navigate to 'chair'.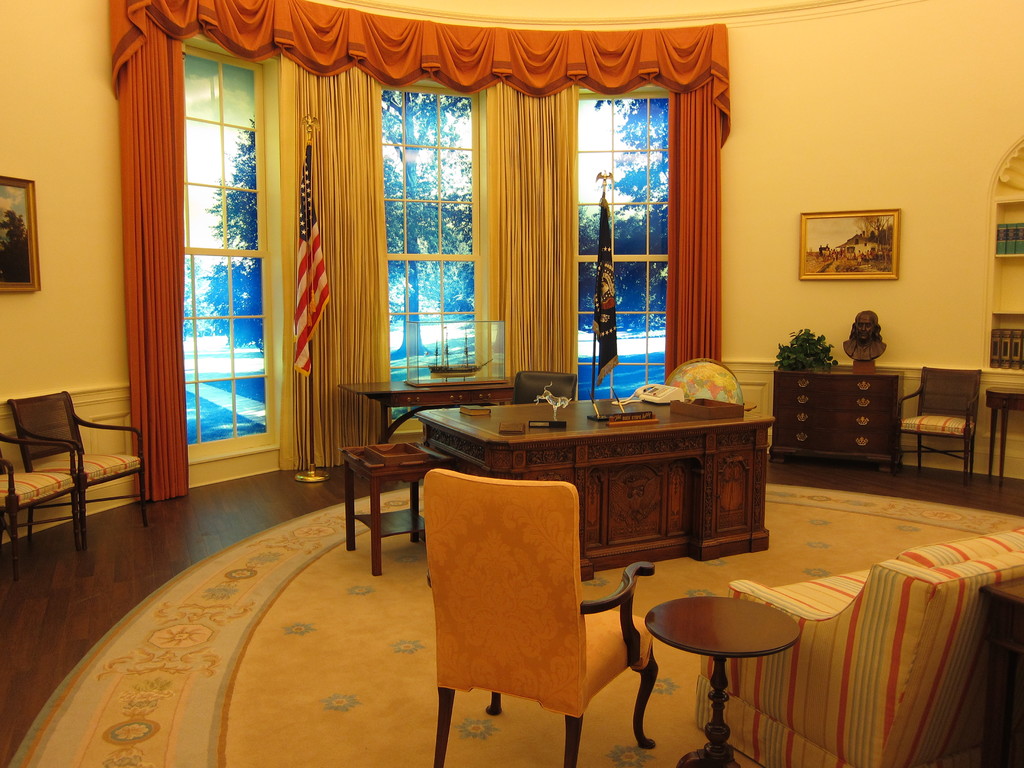
Navigation target: [0, 431, 82, 575].
